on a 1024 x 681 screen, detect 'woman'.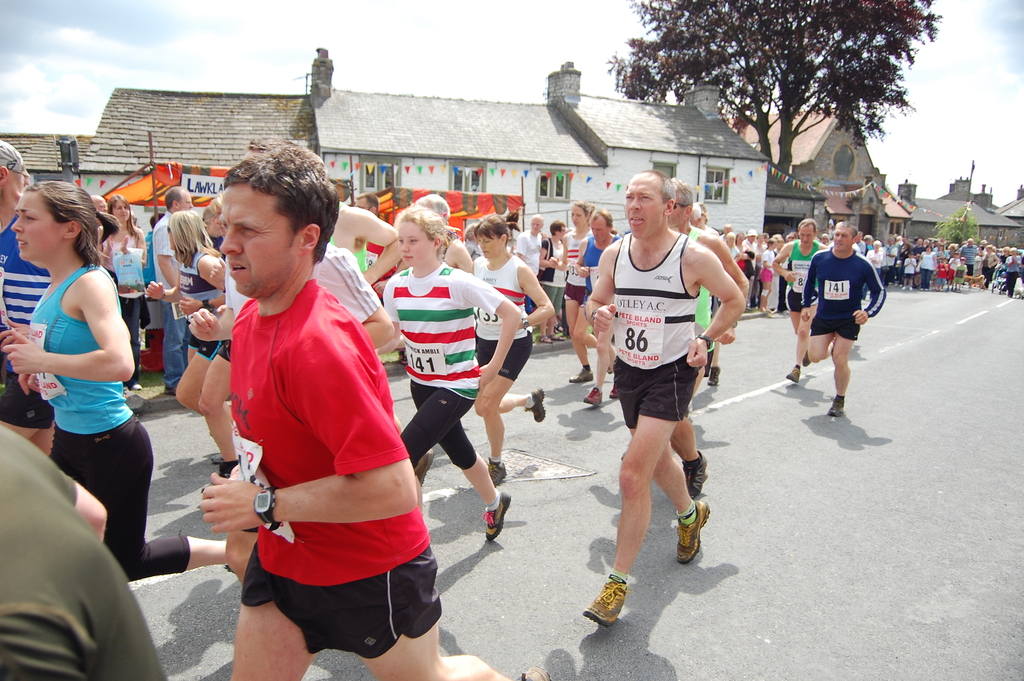
x1=141, y1=210, x2=228, y2=435.
